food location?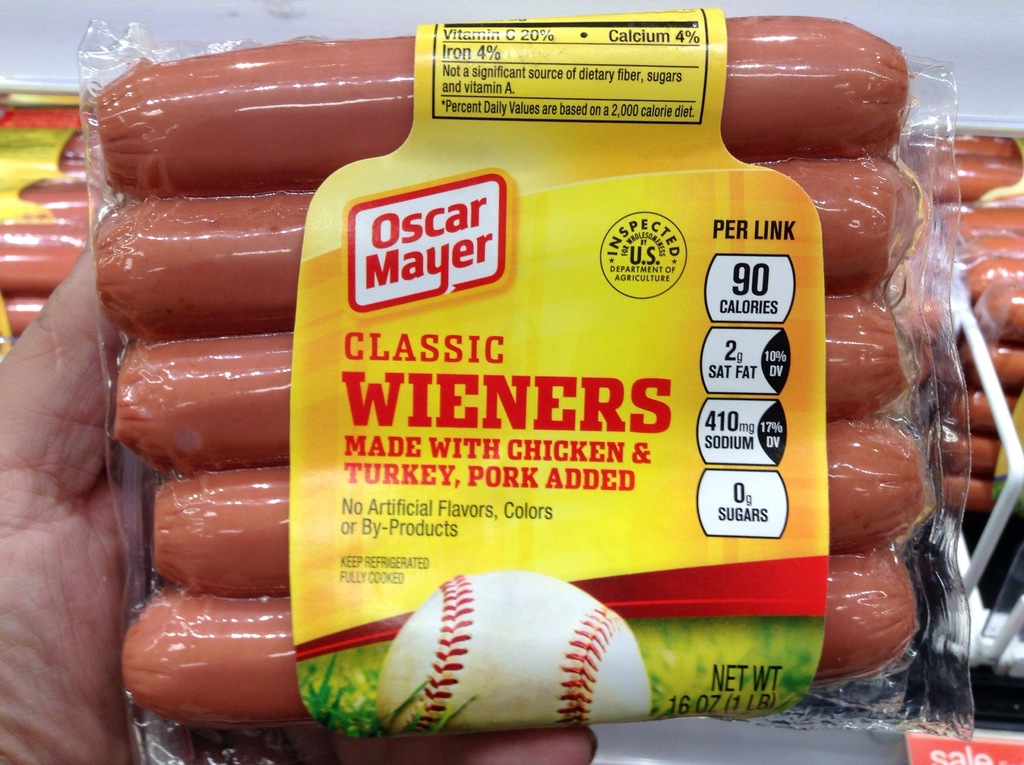
x1=88 y1=156 x2=922 y2=346
